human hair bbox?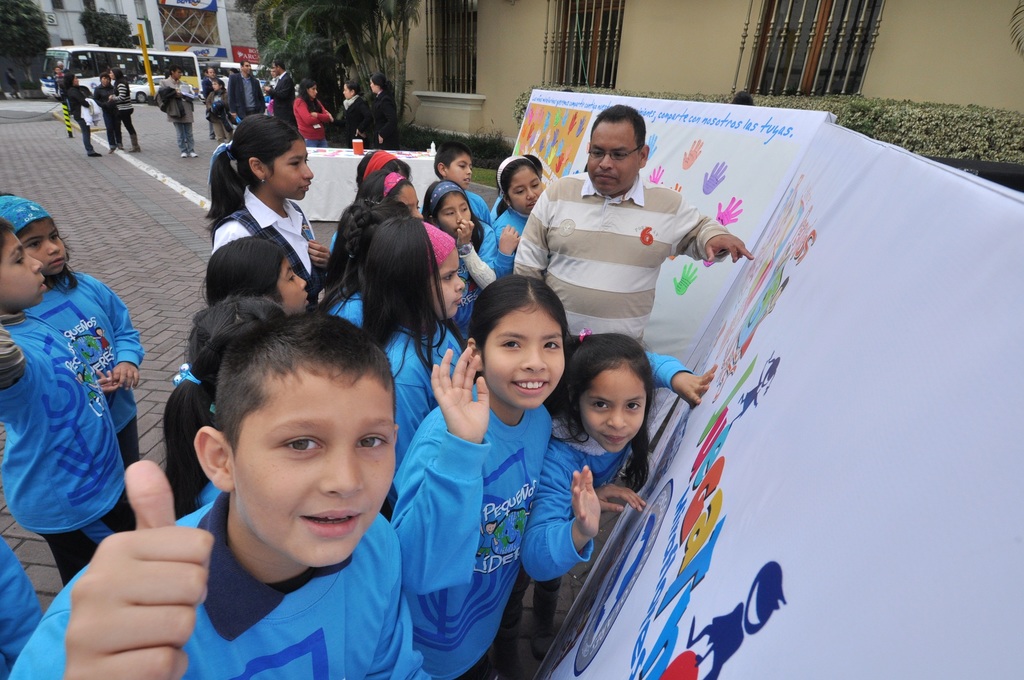
355 150 417 188
